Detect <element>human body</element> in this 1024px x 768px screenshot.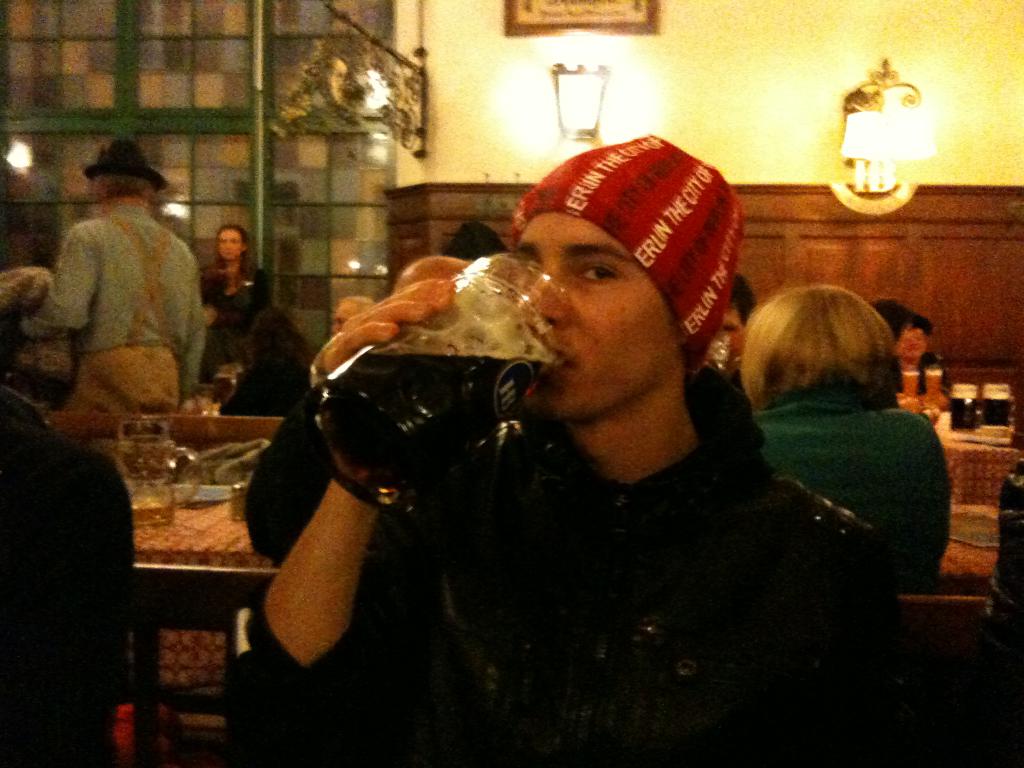
Detection: 906, 310, 959, 386.
